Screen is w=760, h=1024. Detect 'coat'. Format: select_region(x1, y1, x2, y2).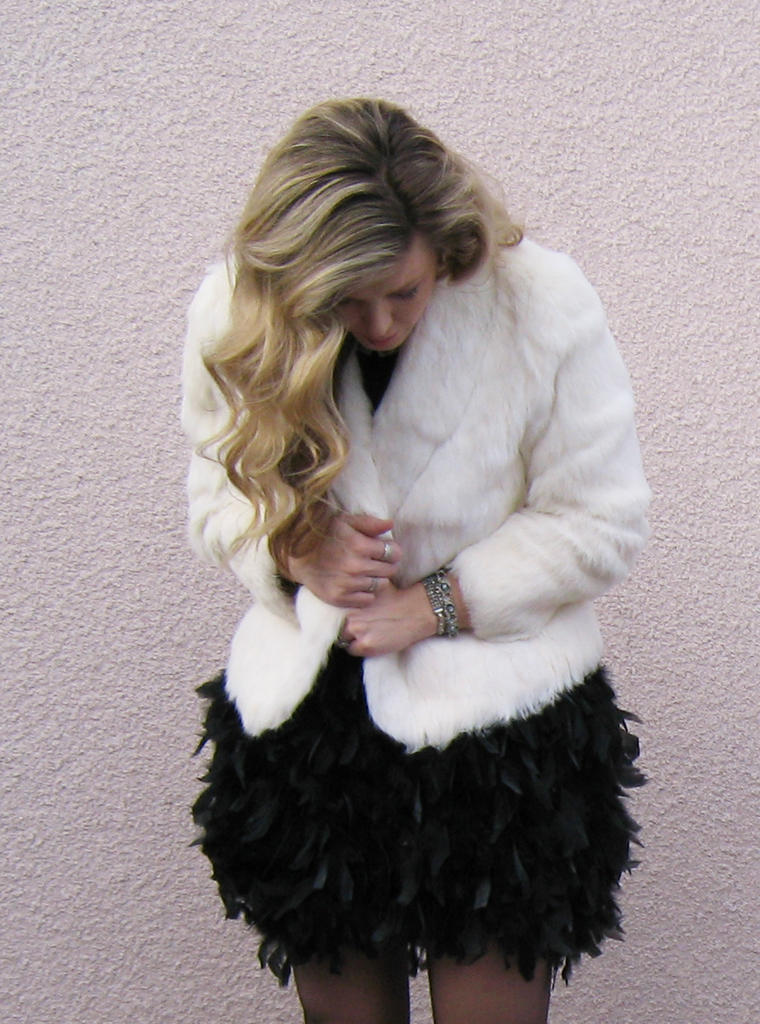
select_region(178, 228, 656, 766).
